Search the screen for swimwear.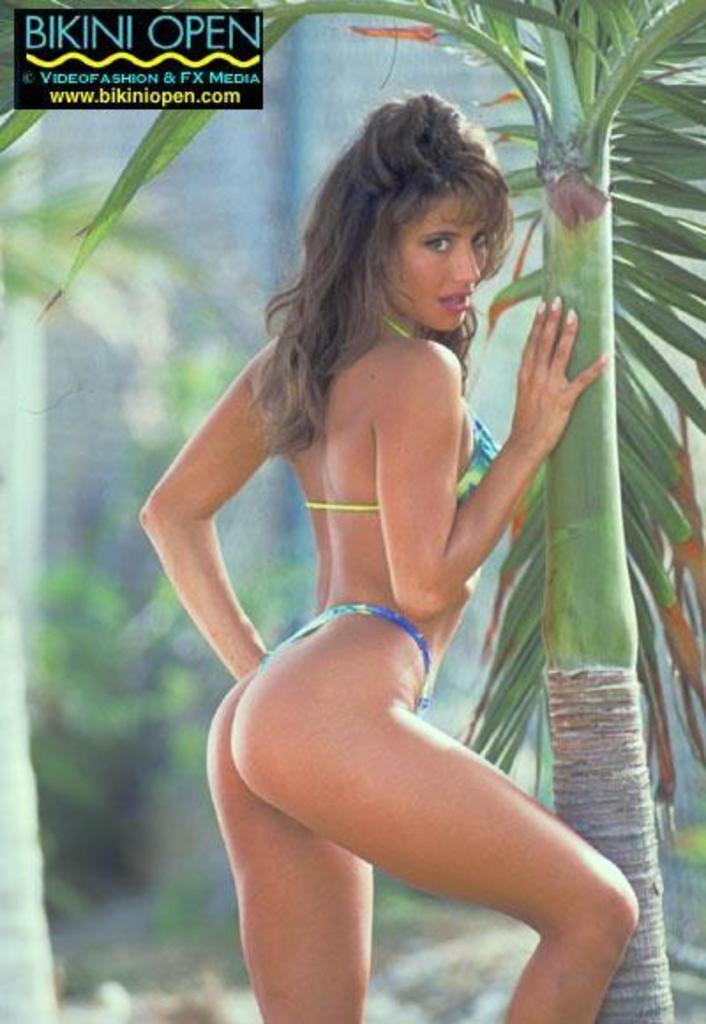
Found at [x1=254, y1=606, x2=429, y2=713].
